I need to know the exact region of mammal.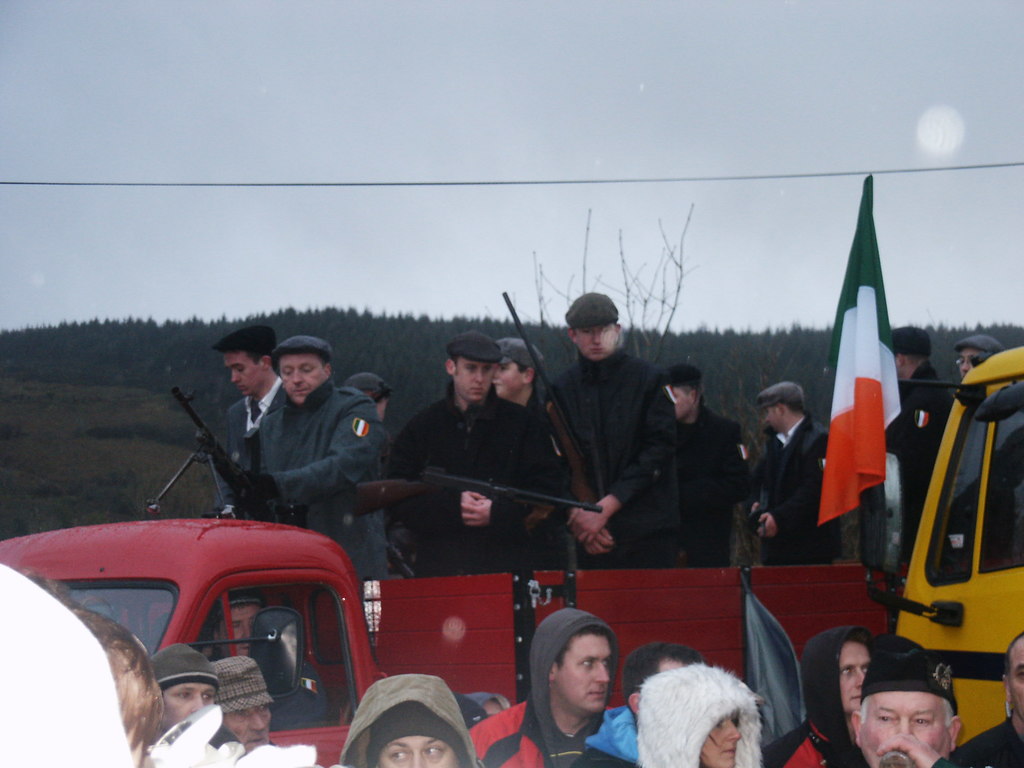
Region: (left=543, top=292, right=681, bottom=566).
